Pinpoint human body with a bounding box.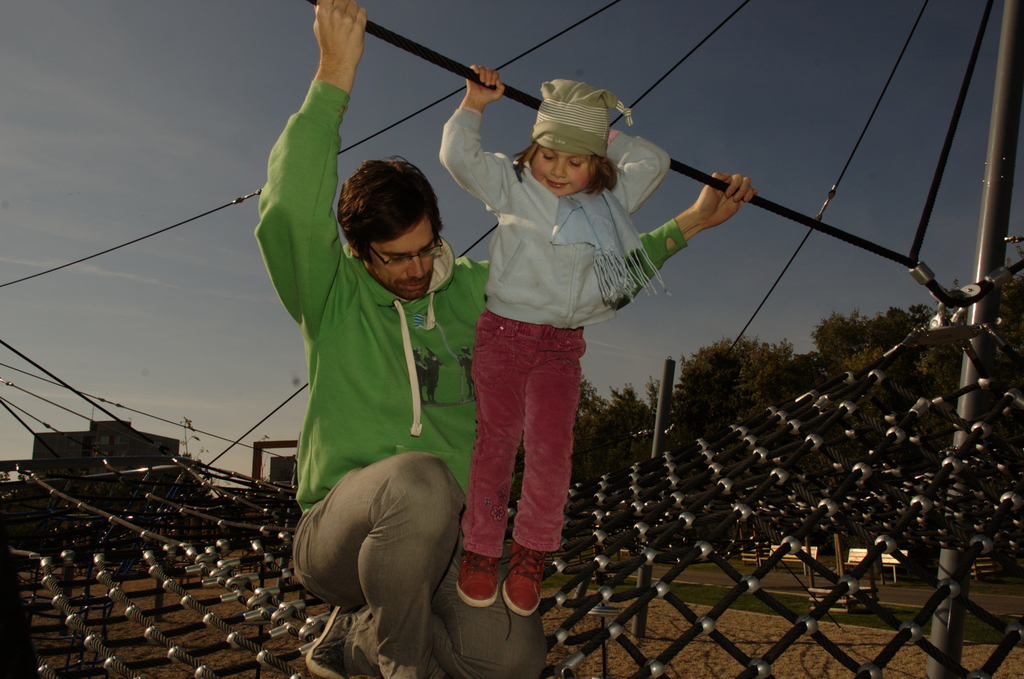
BBox(254, 0, 753, 676).
